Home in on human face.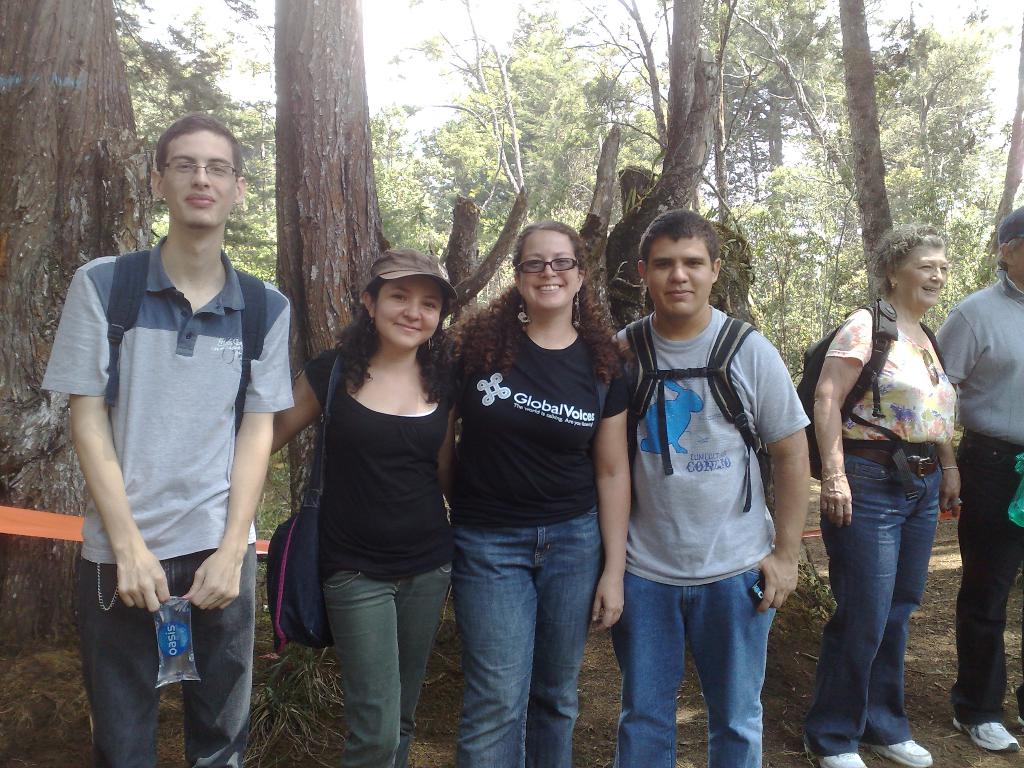
Homed in at box=[647, 240, 710, 319].
